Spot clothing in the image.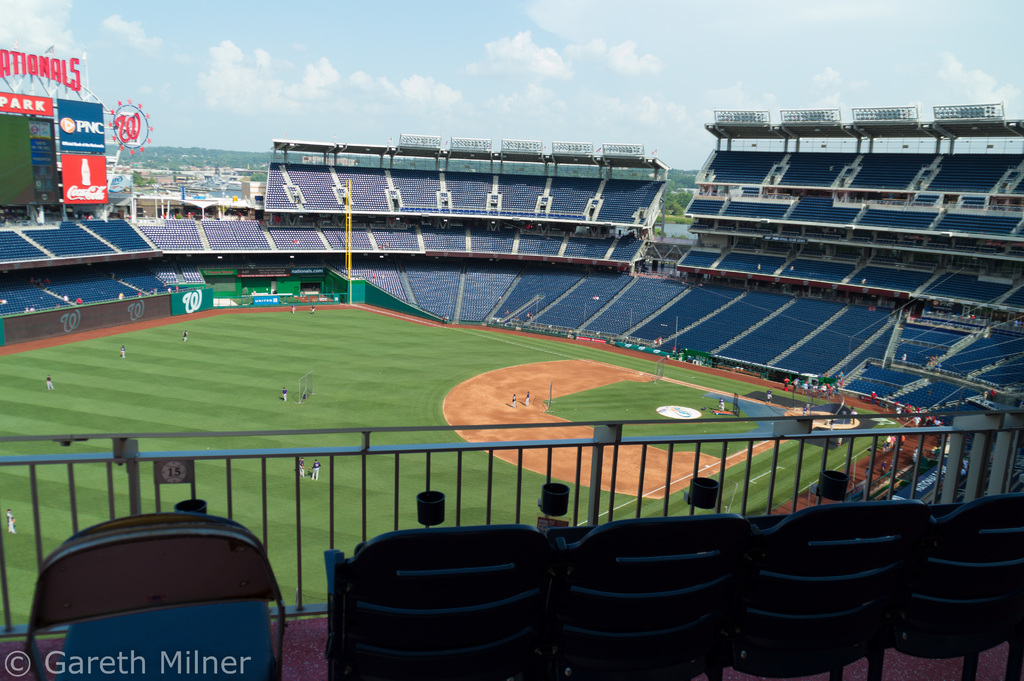
clothing found at 983/387/996/400.
